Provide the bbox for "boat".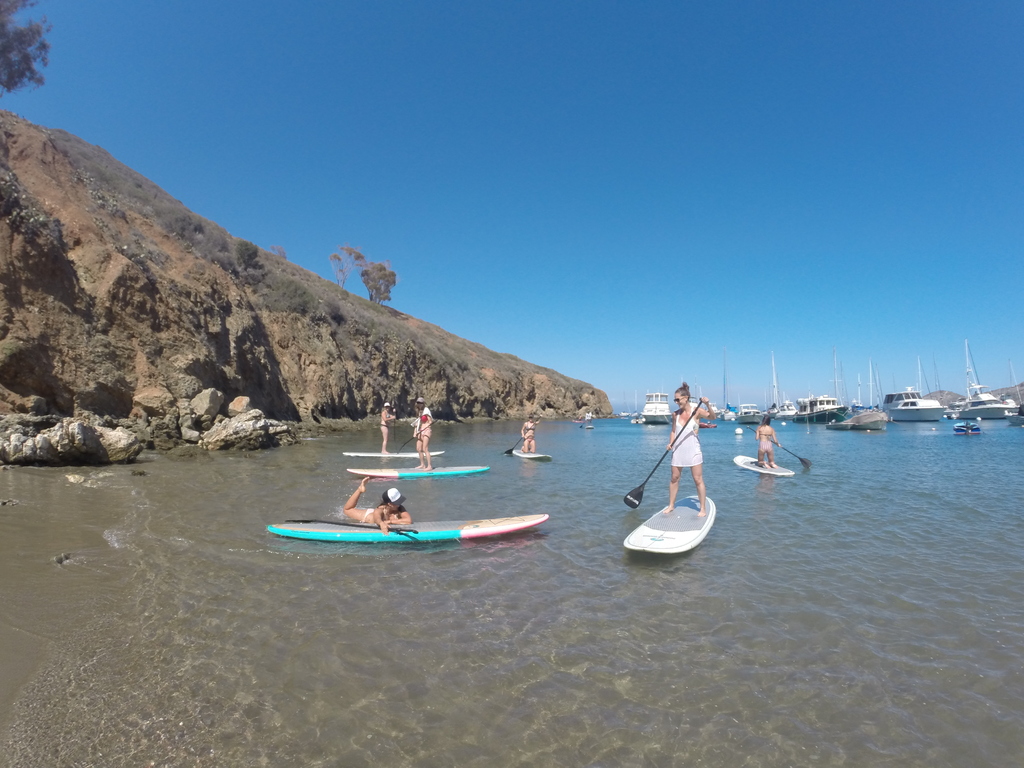
box=[767, 349, 779, 417].
